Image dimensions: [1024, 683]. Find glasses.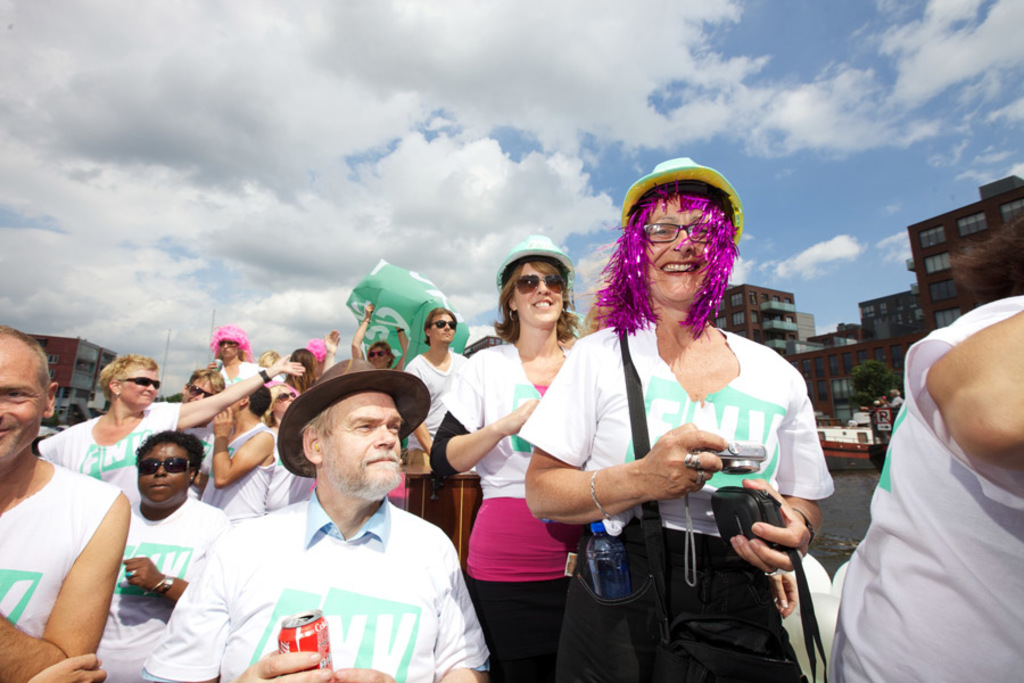
368:349:386:360.
